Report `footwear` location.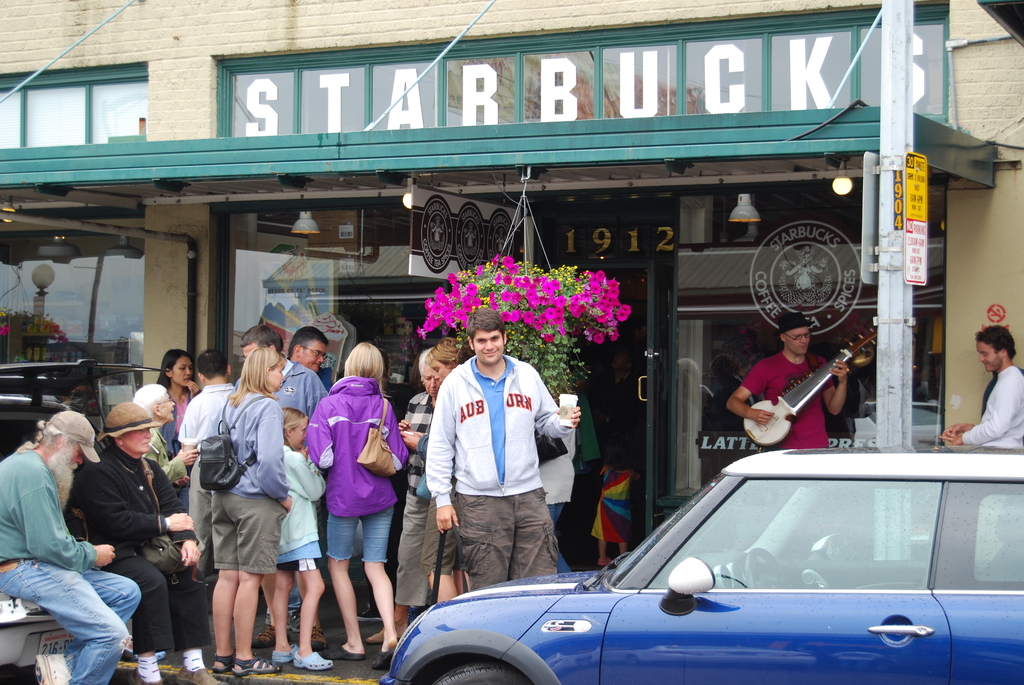
Report: crop(327, 640, 368, 663).
